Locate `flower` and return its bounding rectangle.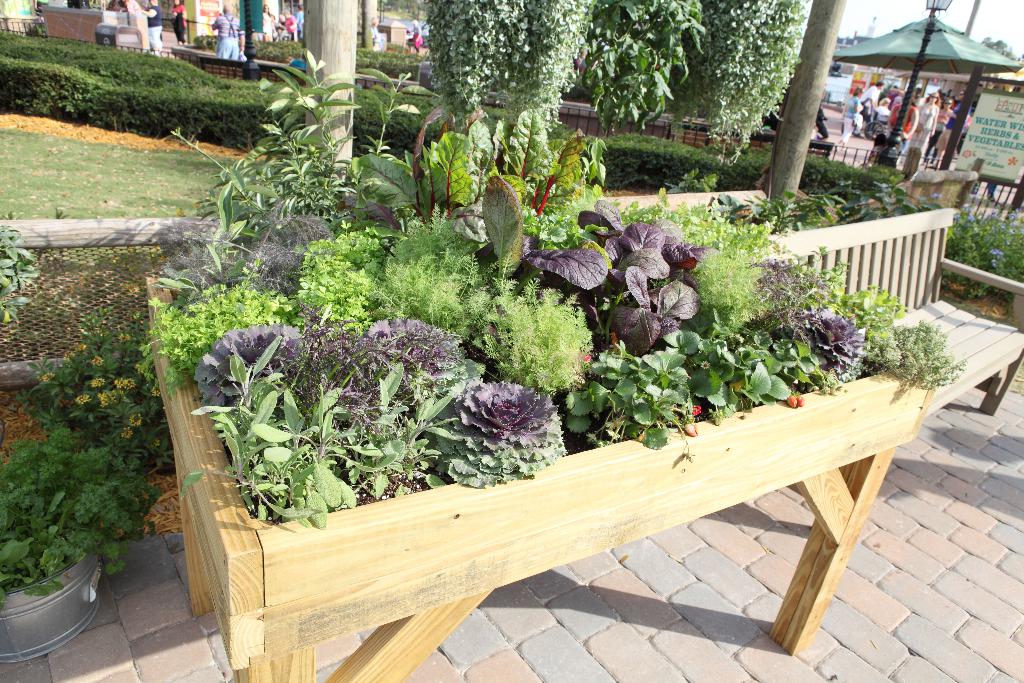
x1=116, y1=332, x2=132, y2=342.
